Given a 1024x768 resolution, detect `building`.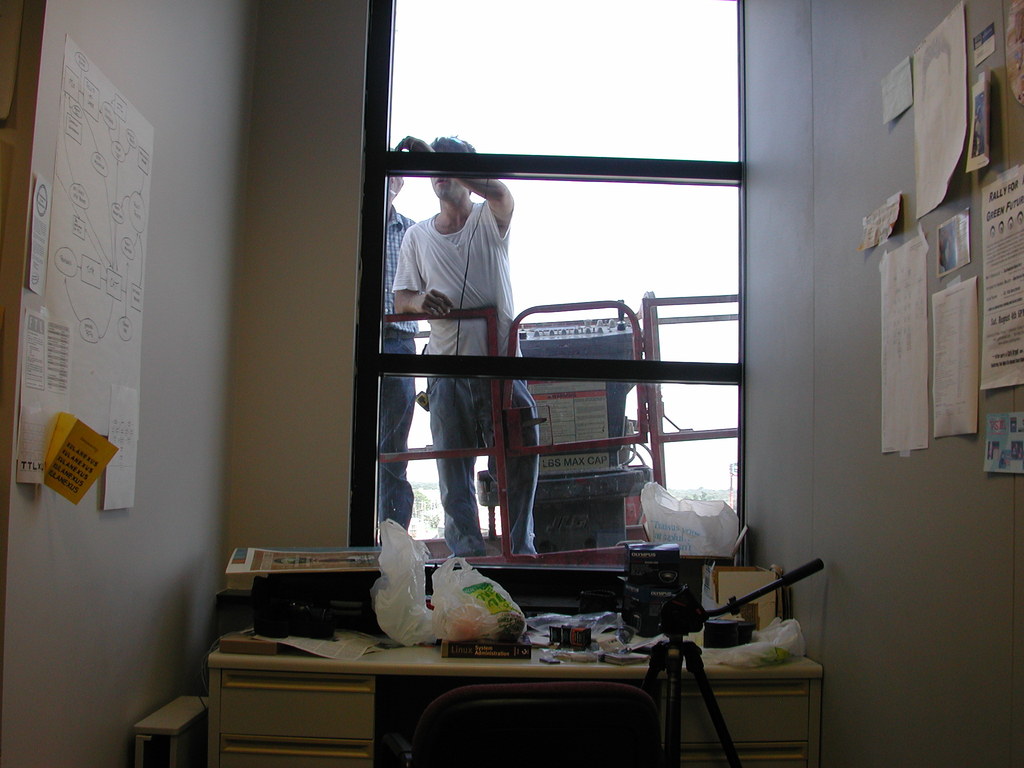
(0, 0, 1023, 767).
